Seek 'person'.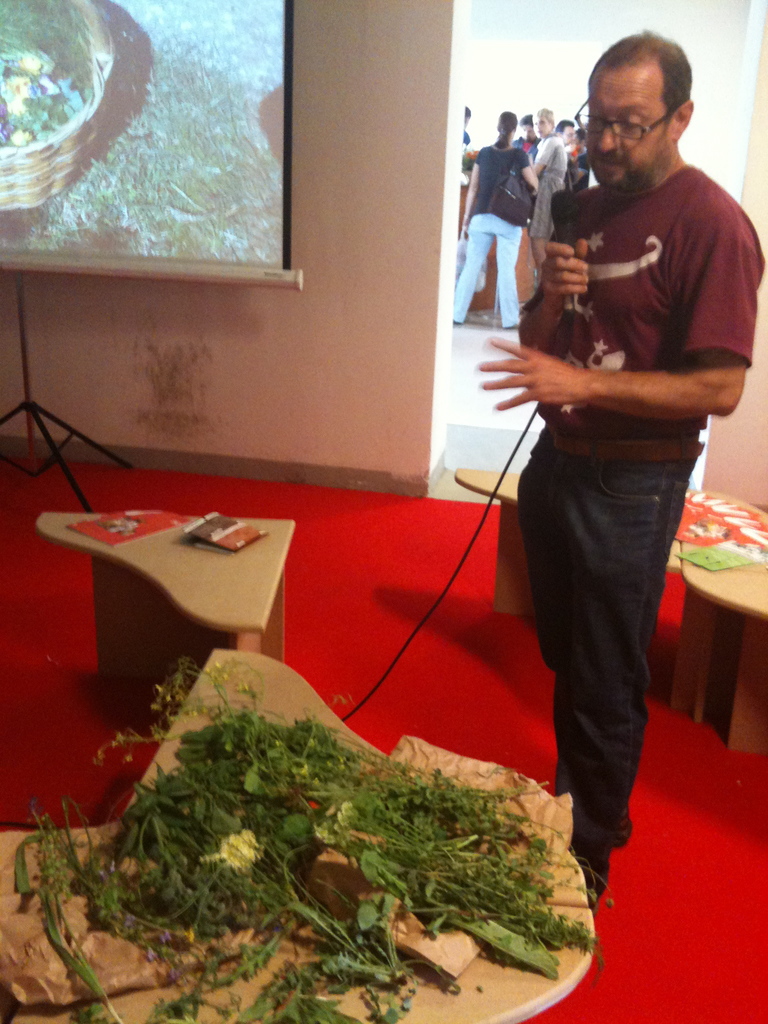
bbox=[454, 104, 468, 232].
